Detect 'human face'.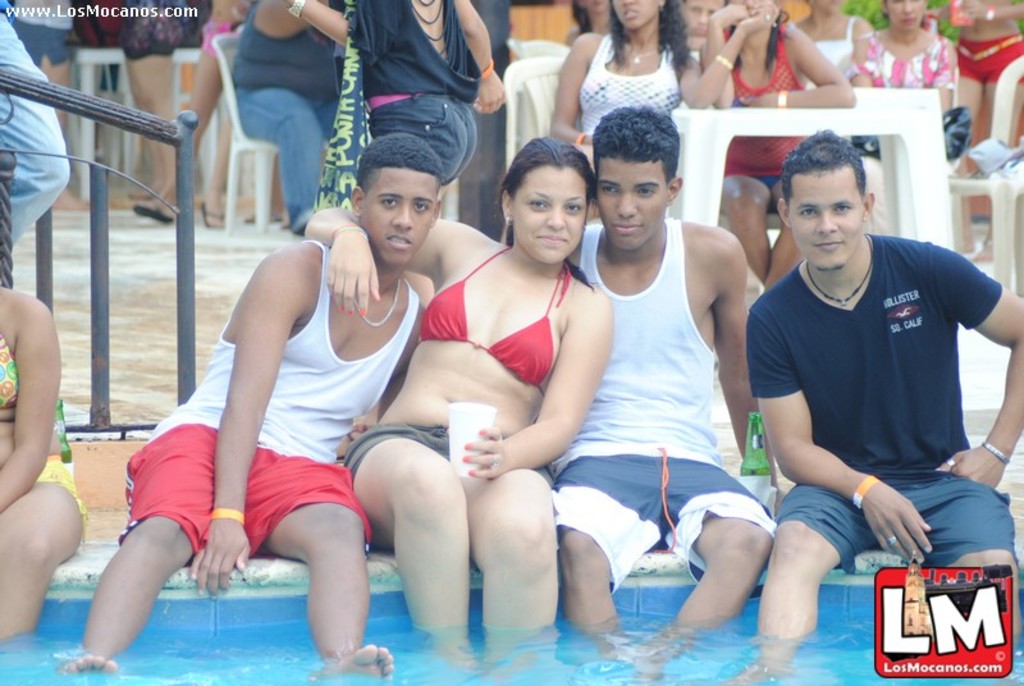
Detected at locate(596, 155, 667, 246).
